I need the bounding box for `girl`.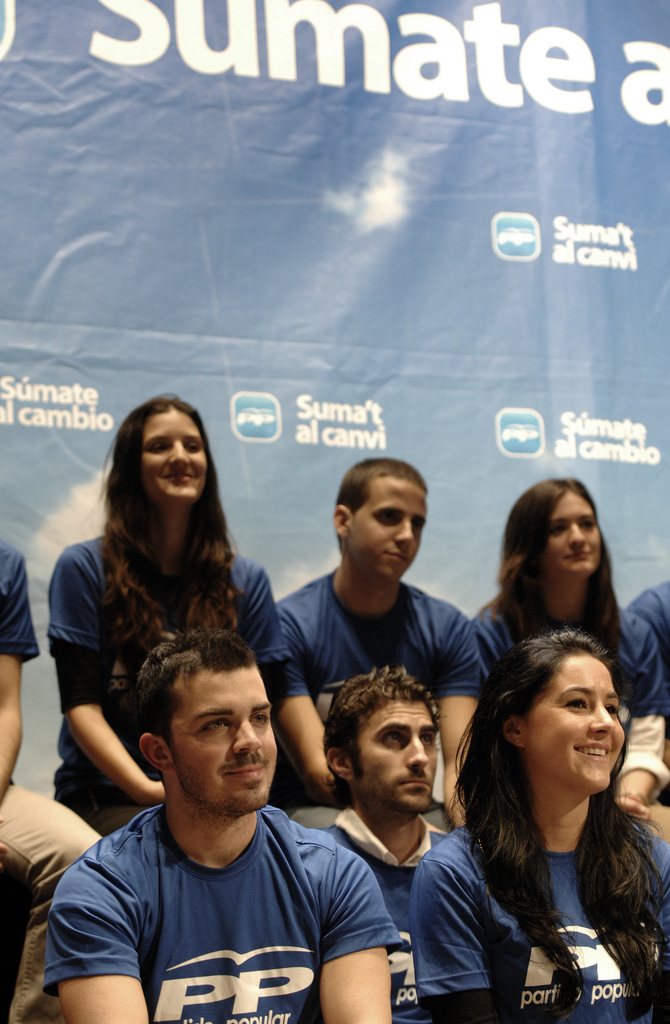
Here it is: pyautogui.locateOnScreen(412, 631, 669, 1023).
